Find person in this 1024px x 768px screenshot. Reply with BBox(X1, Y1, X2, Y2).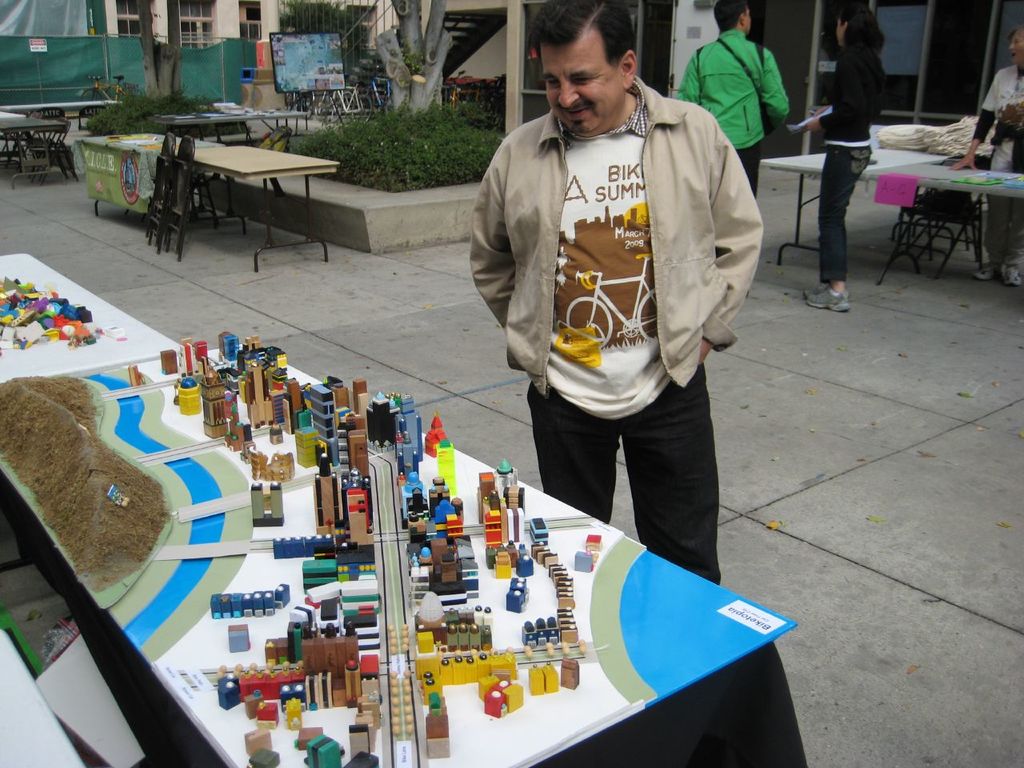
BBox(797, 0, 882, 314).
